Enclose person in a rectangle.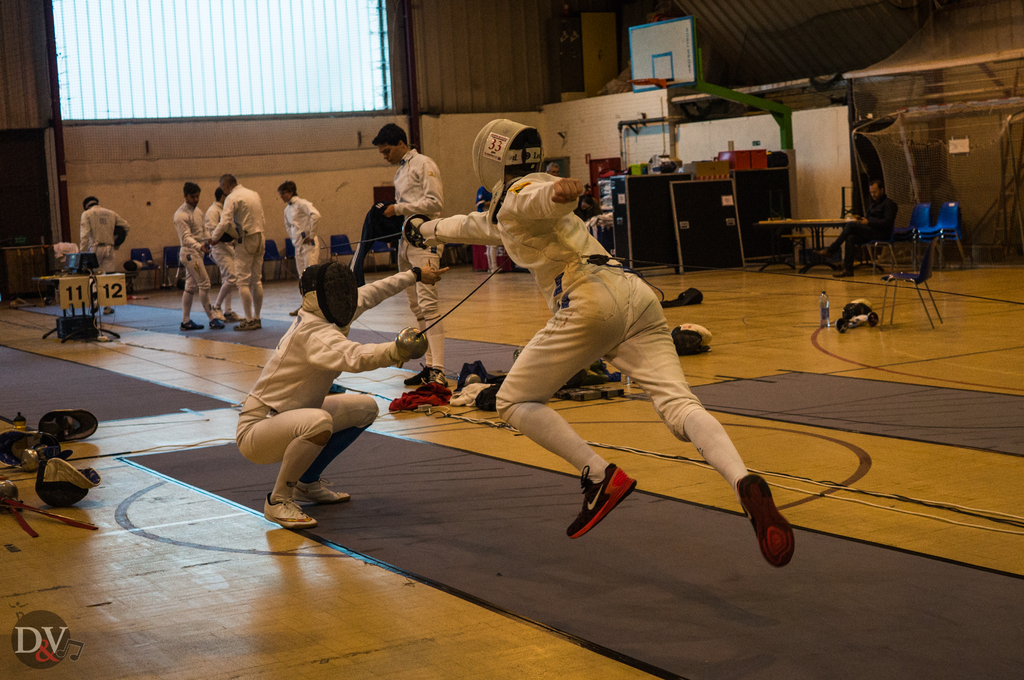
<bbox>238, 260, 452, 524</bbox>.
